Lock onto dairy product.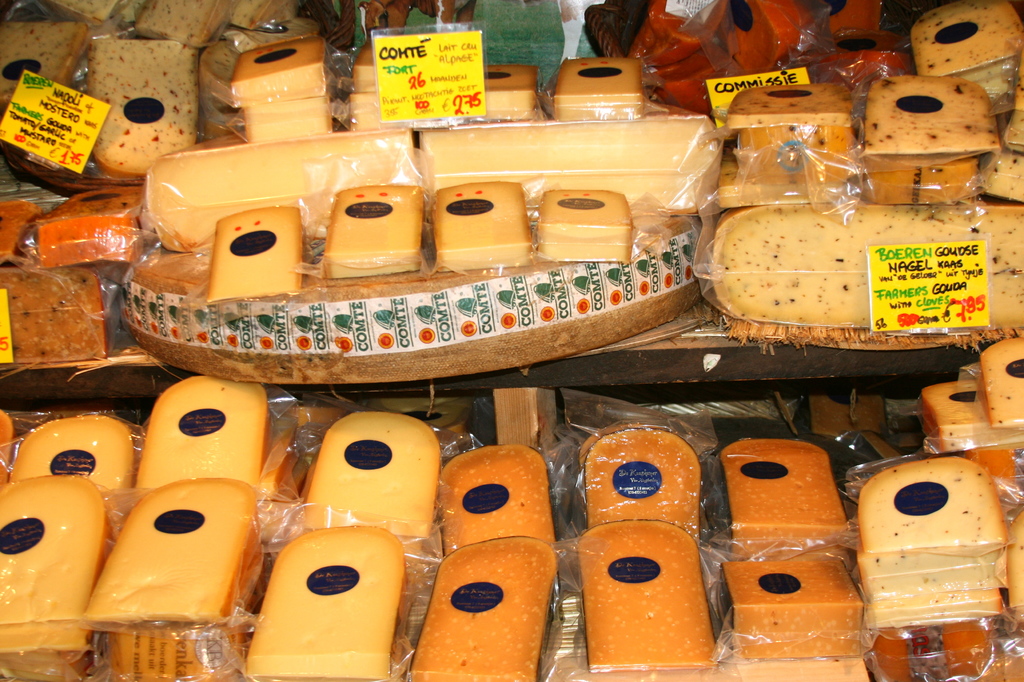
Locked: select_region(926, 369, 1014, 445).
